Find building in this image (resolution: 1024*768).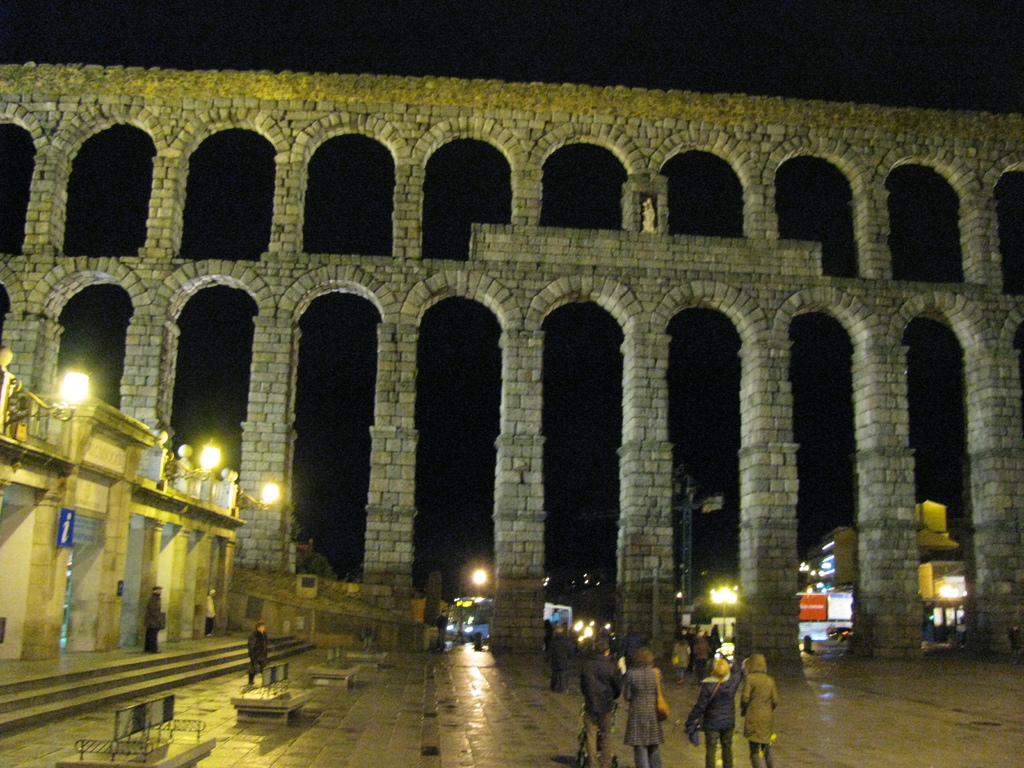
<bbox>0, 351, 265, 742</bbox>.
